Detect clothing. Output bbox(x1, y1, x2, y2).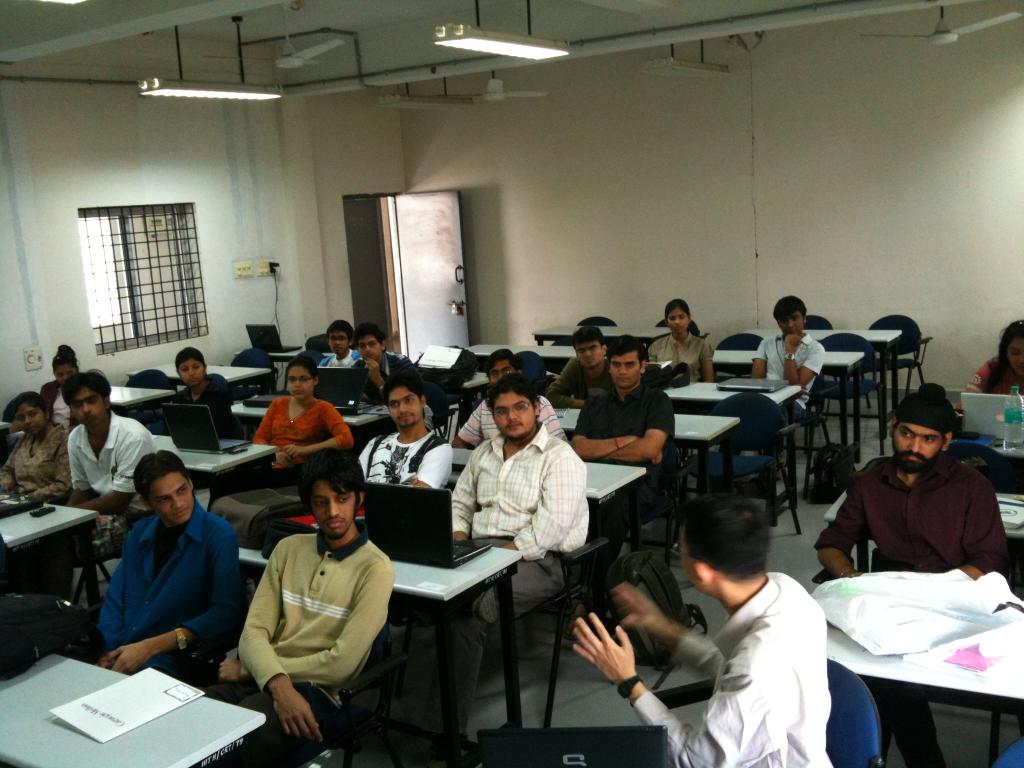
bbox(172, 377, 239, 442).
